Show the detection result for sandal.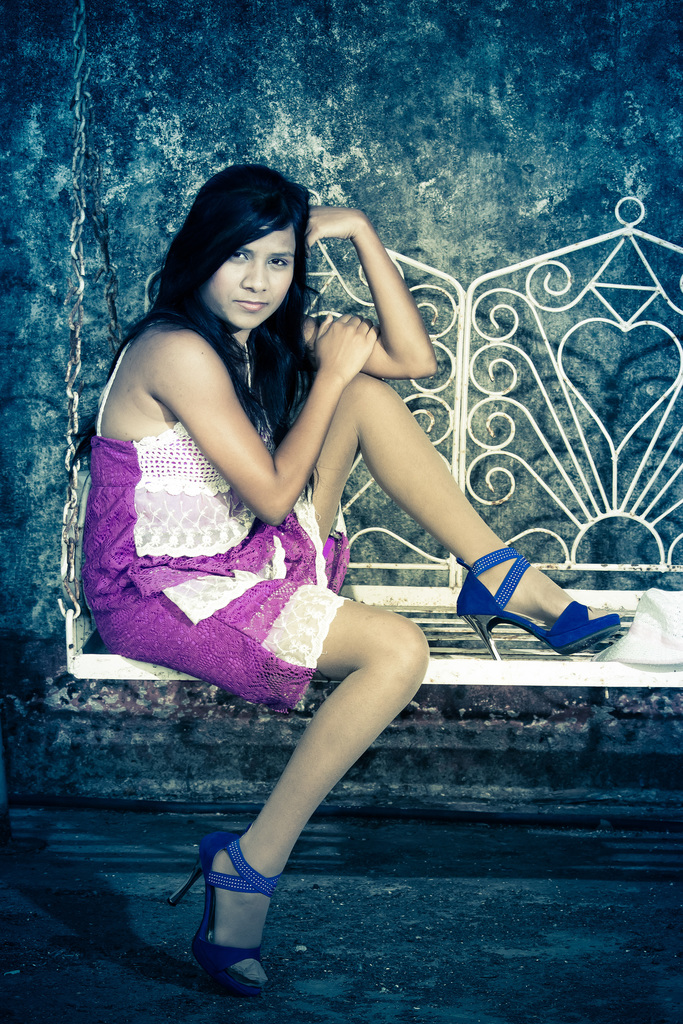
{"x1": 175, "y1": 829, "x2": 272, "y2": 982}.
